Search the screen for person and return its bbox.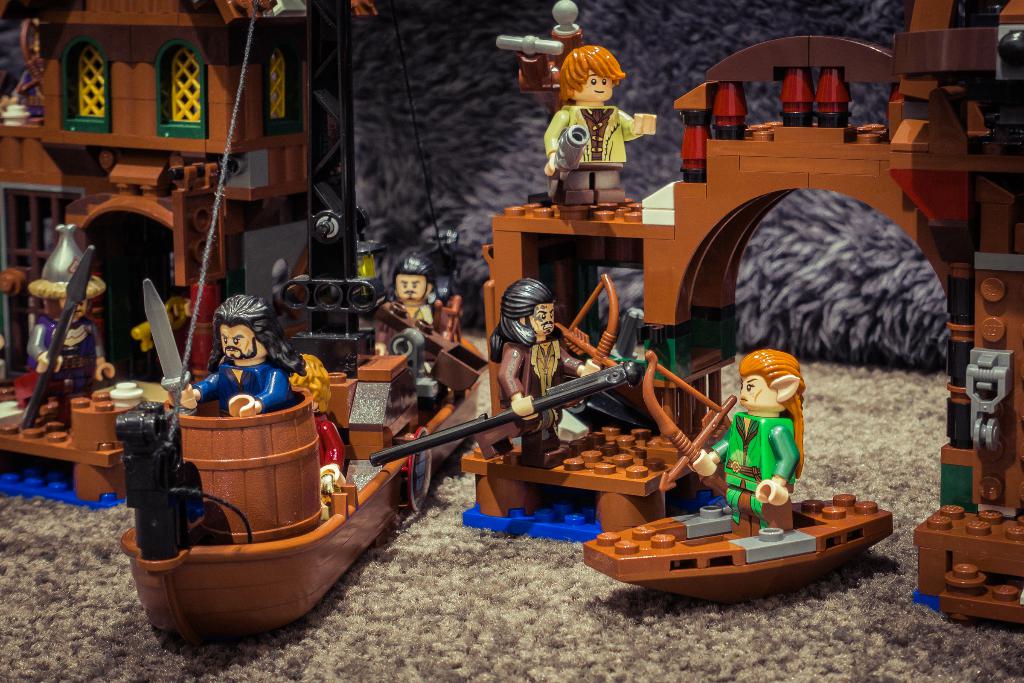
Found: [175, 290, 308, 410].
